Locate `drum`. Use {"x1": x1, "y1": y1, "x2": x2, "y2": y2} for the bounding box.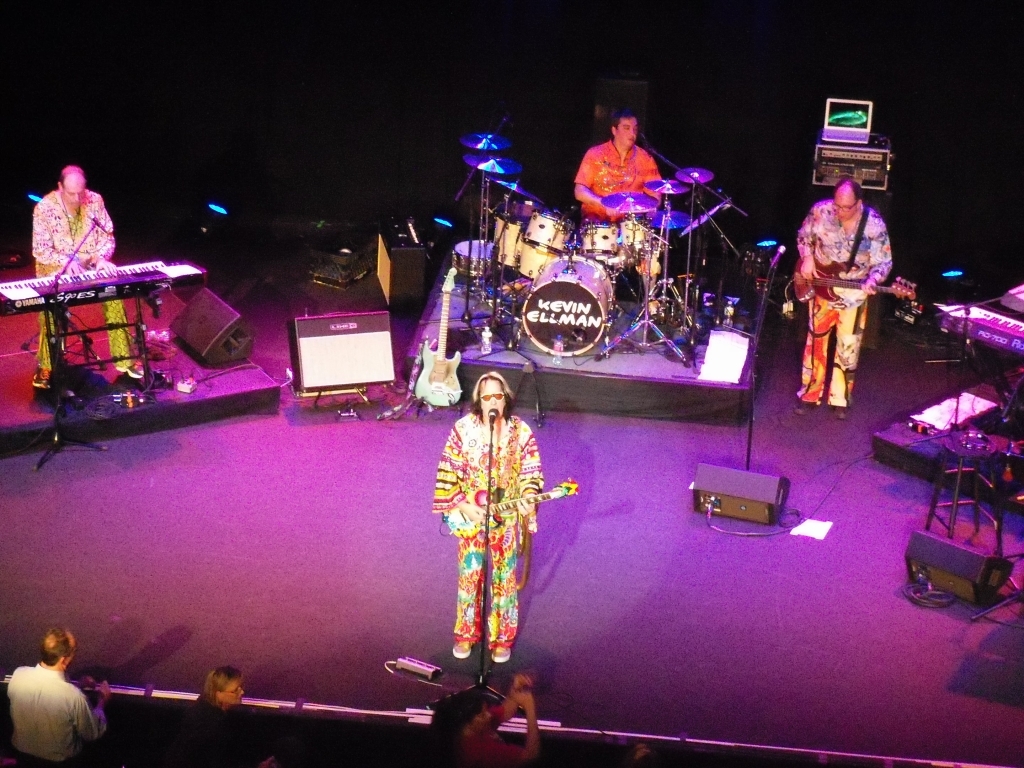
{"x1": 449, "y1": 238, "x2": 496, "y2": 276}.
